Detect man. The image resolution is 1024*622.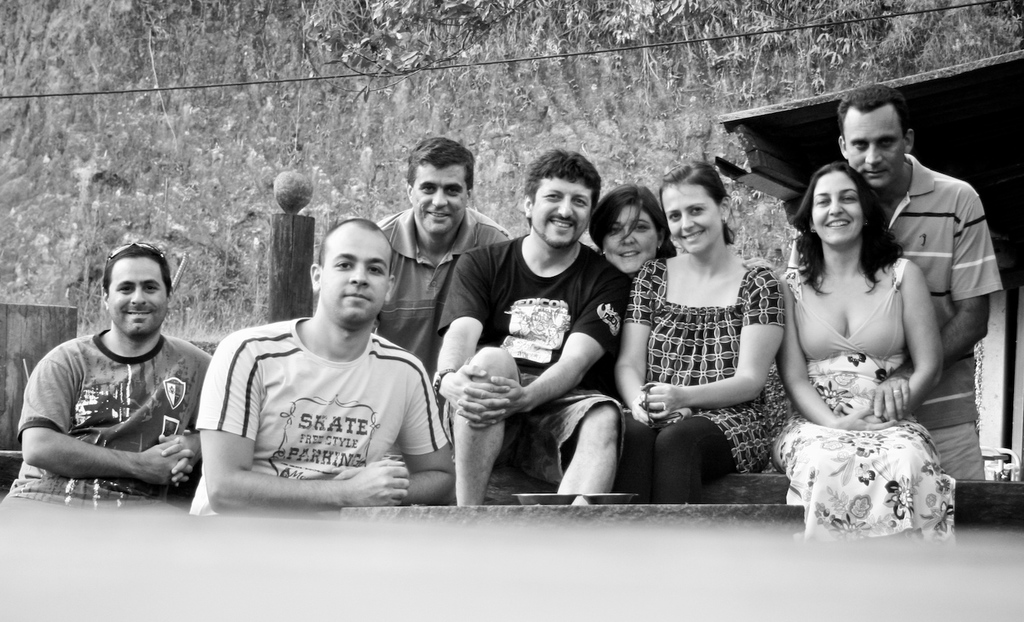
locate(368, 127, 512, 378).
